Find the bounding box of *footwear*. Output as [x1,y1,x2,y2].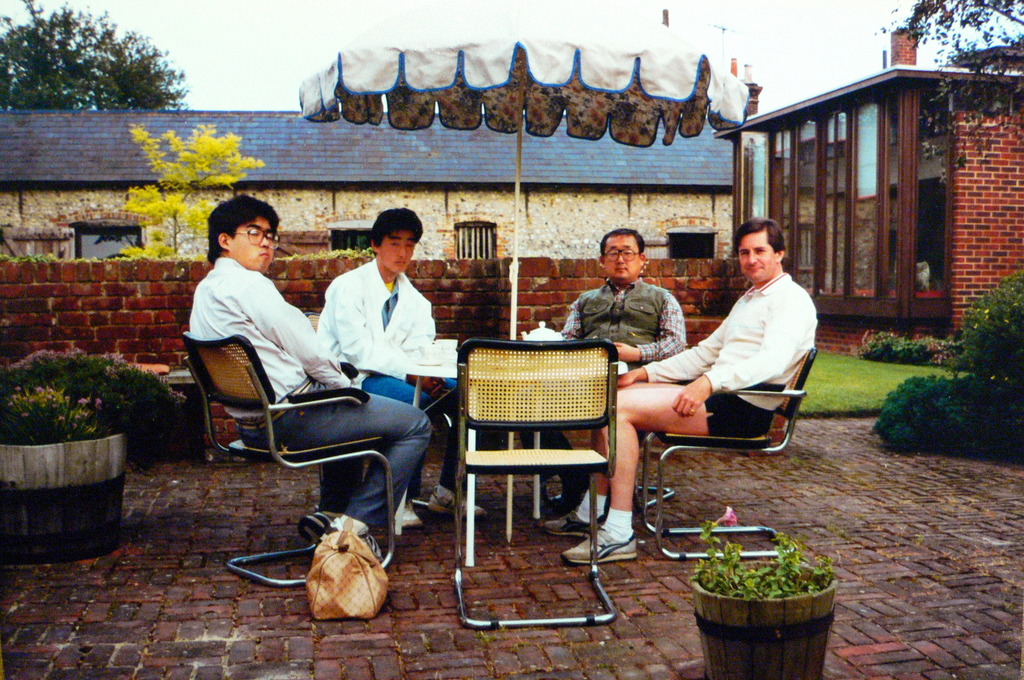
[429,480,497,527].
